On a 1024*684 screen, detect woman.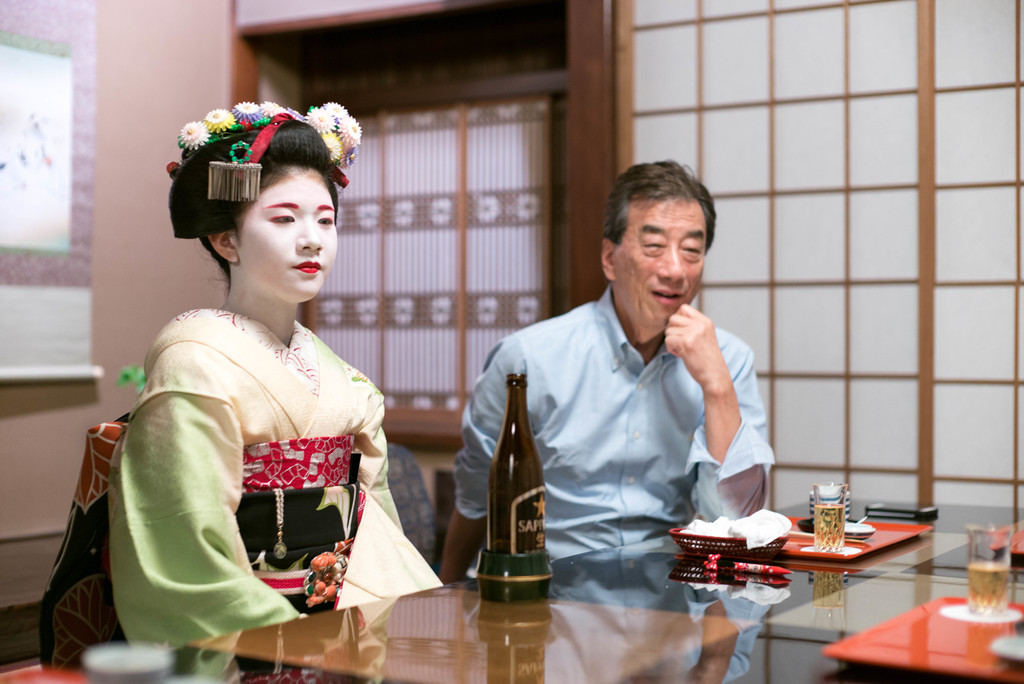
[x1=97, y1=103, x2=400, y2=664].
